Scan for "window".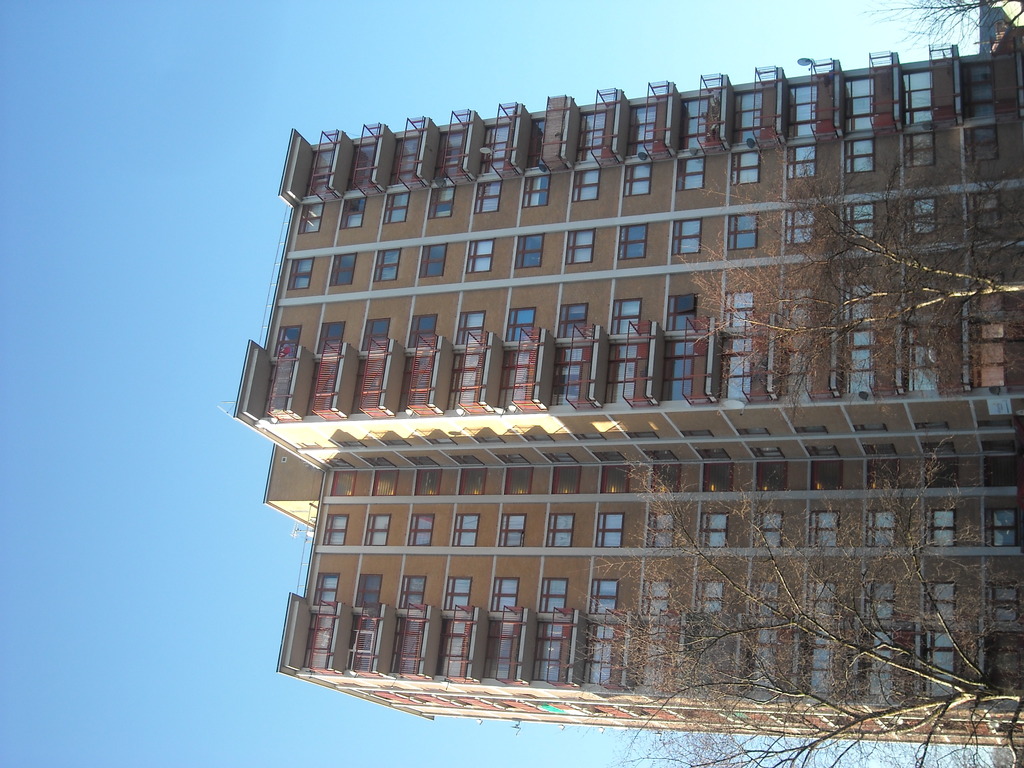
Scan result: bbox=(723, 212, 758, 248).
